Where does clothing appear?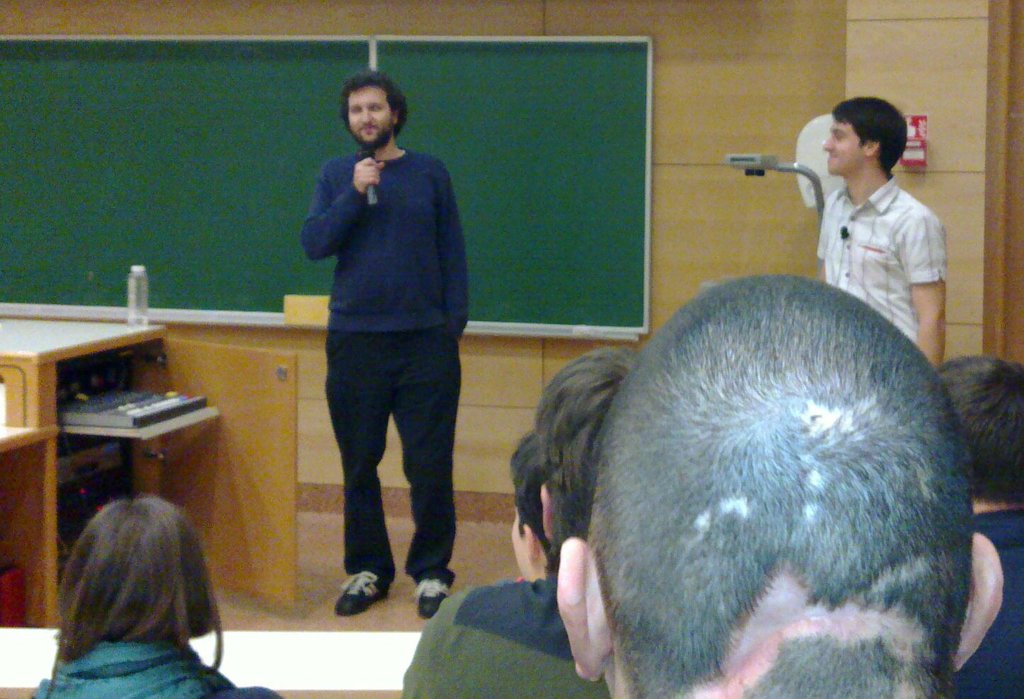
Appears at <bbox>296, 141, 483, 570</bbox>.
